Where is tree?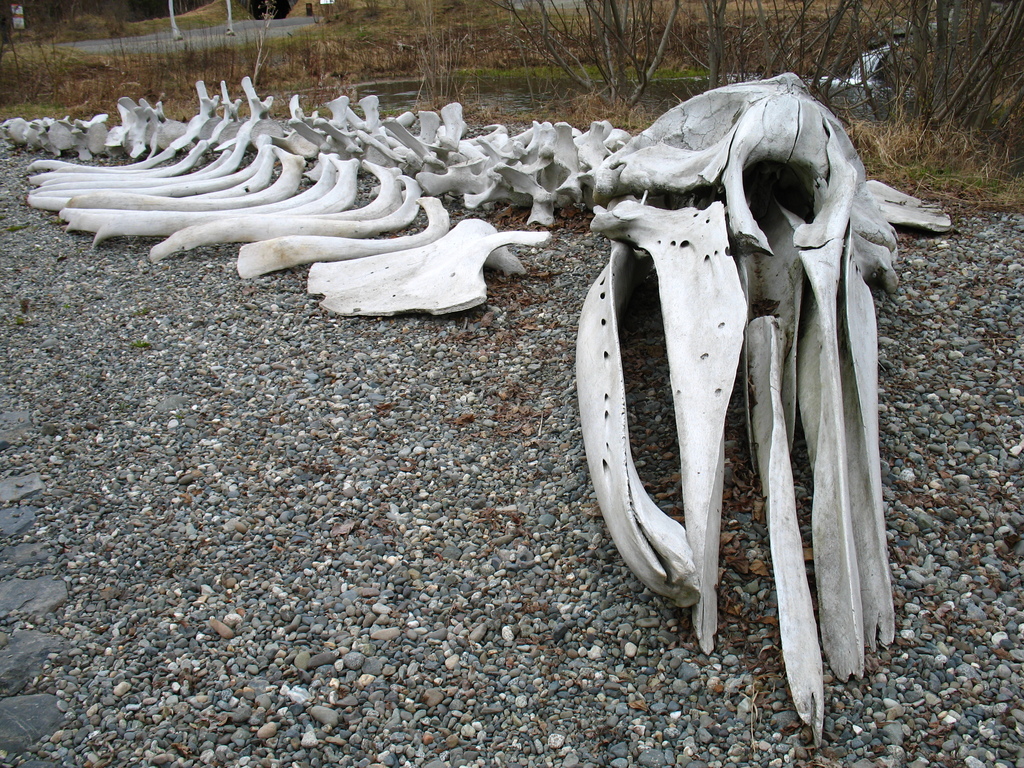
locate(509, 0, 677, 124).
